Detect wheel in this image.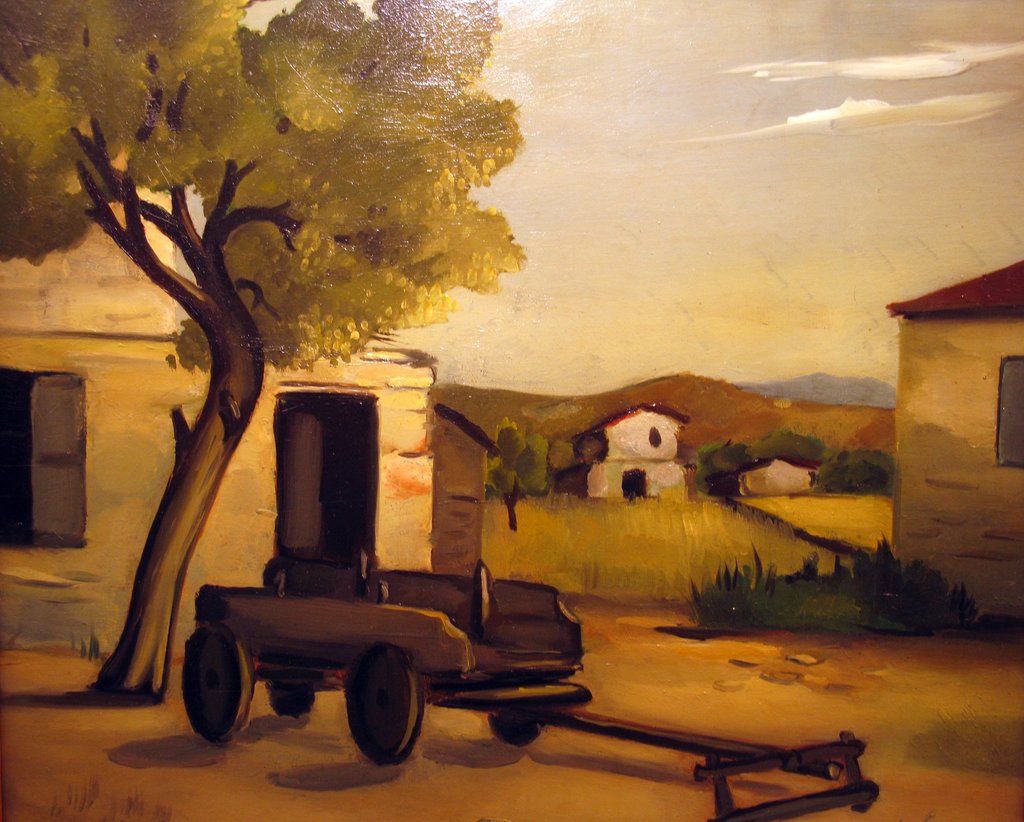
Detection: bbox=(267, 682, 319, 717).
